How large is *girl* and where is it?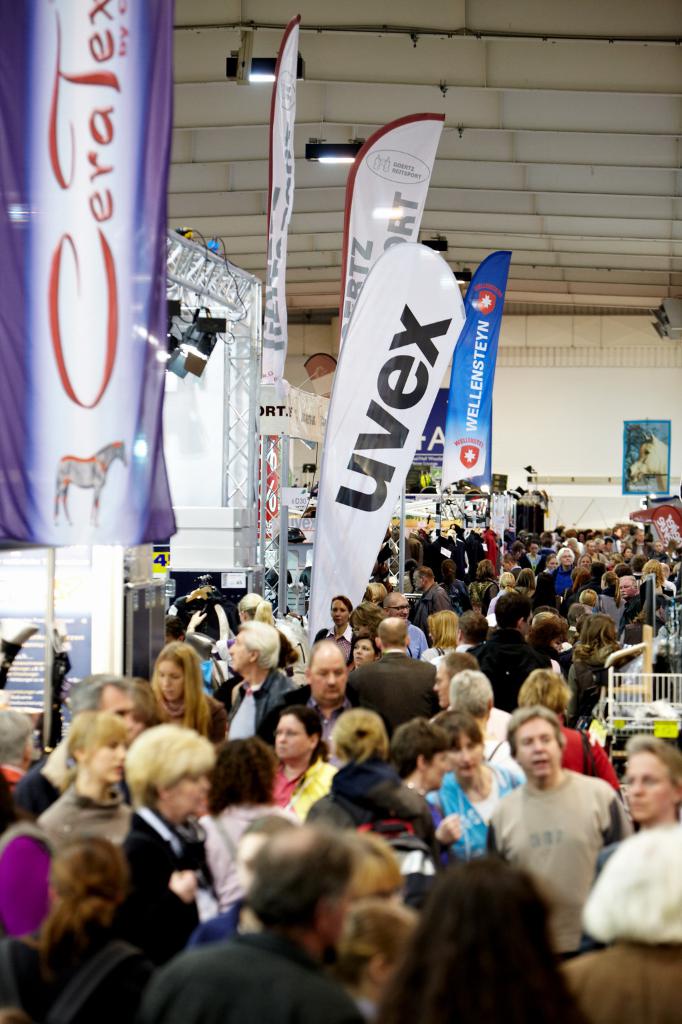
Bounding box: left=36, top=713, right=136, bottom=843.
